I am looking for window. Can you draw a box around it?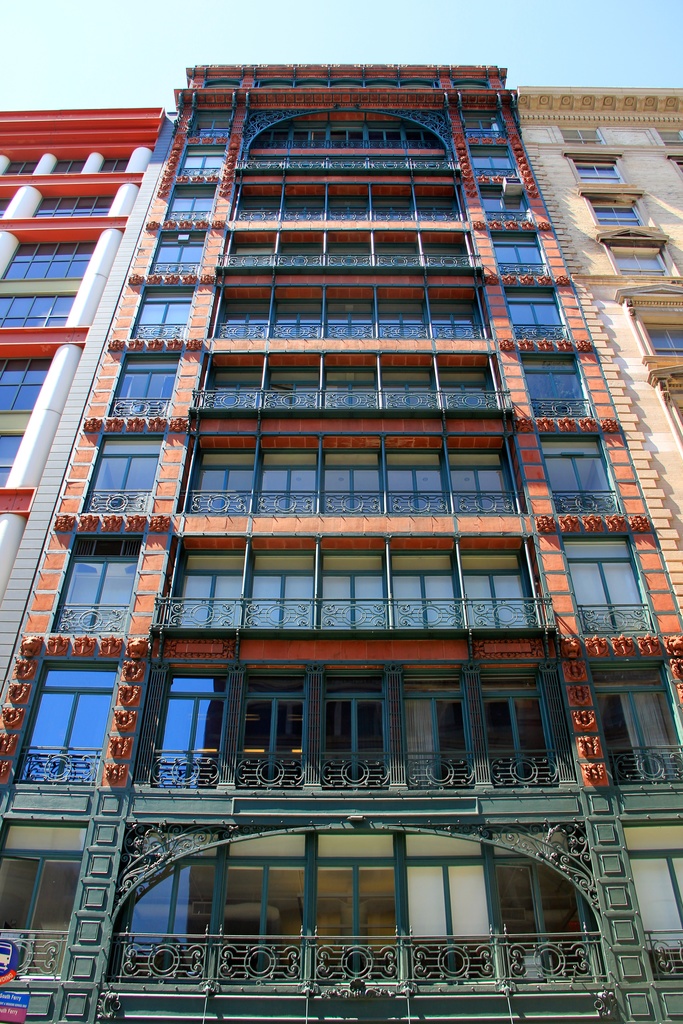
Sure, the bounding box is [542,433,624,515].
